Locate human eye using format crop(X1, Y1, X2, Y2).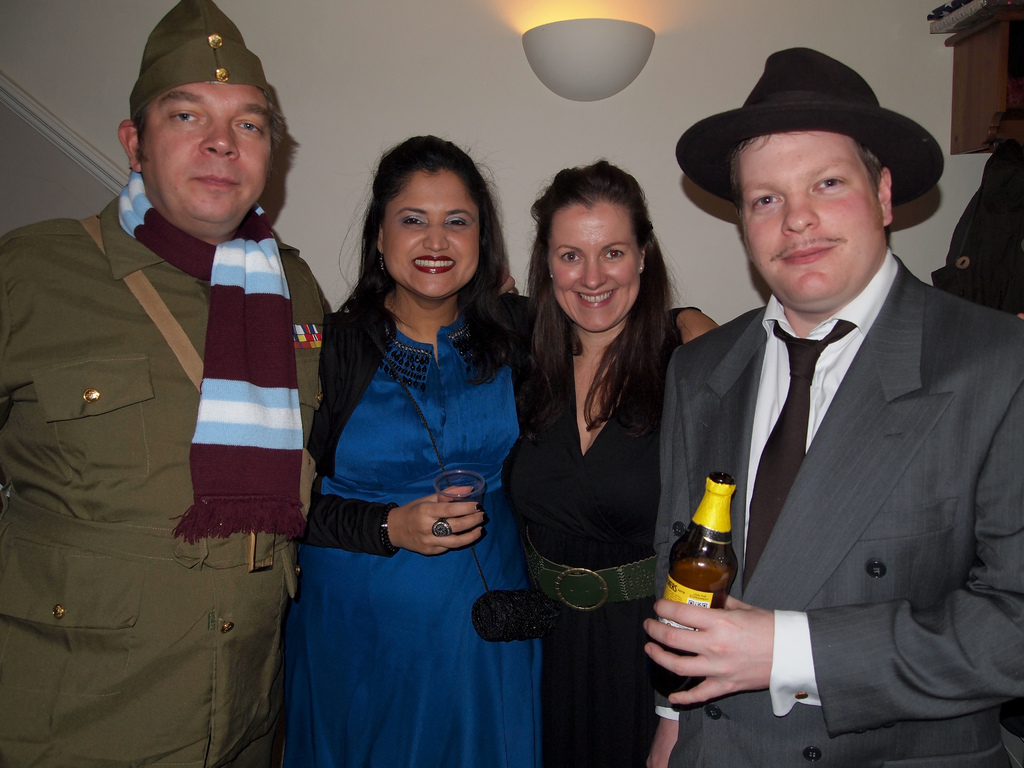
crop(234, 120, 268, 137).
